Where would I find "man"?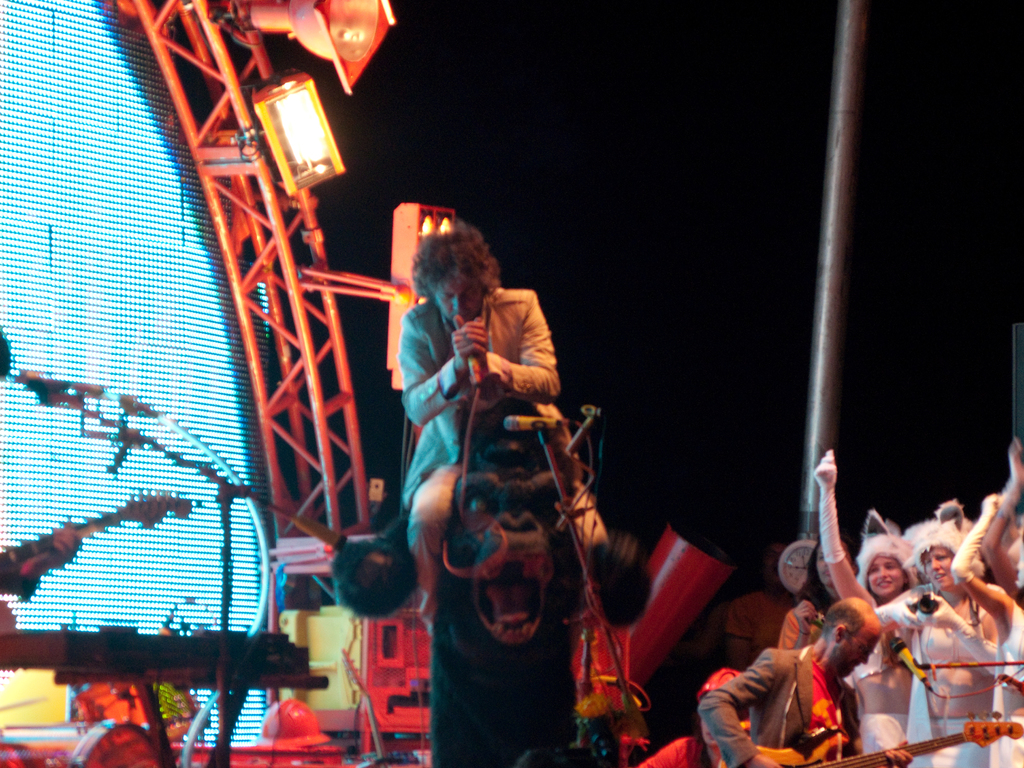
At [398, 218, 653, 627].
